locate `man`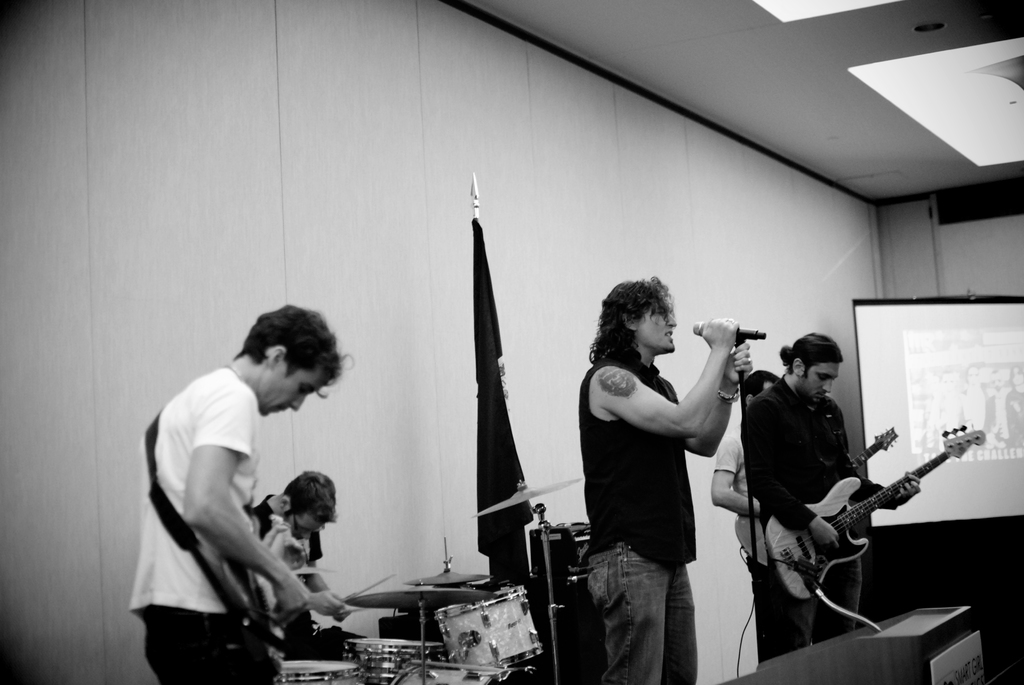
131/307/369/684
